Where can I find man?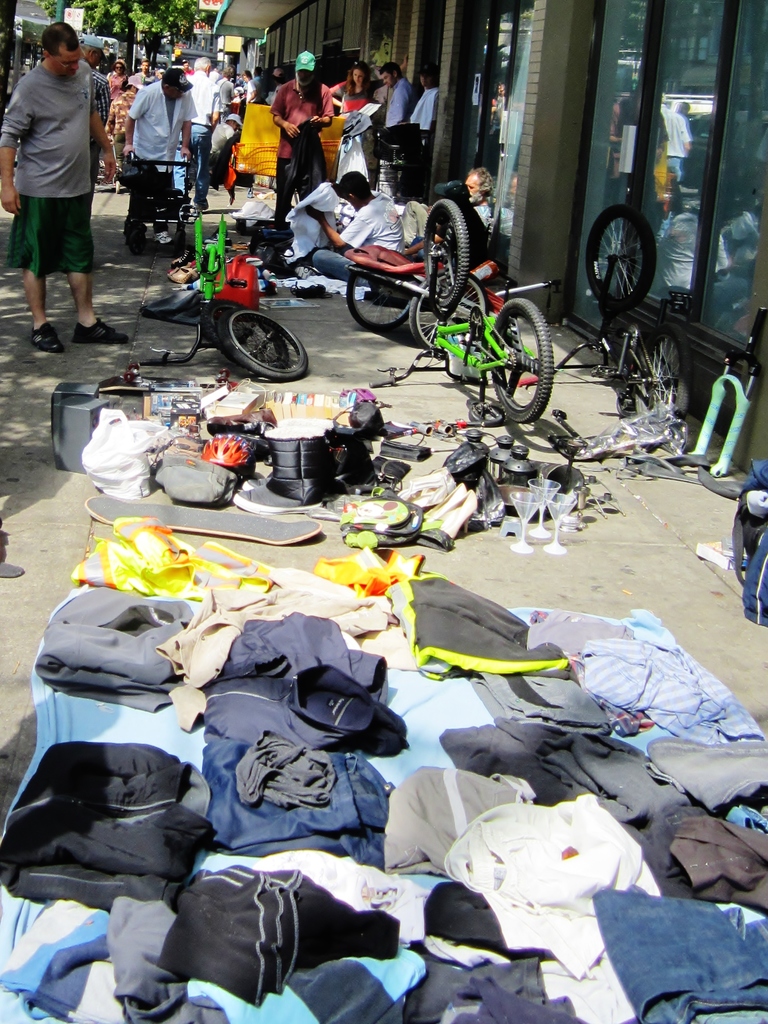
You can find it at pyautogui.locateOnScreen(270, 49, 339, 221).
